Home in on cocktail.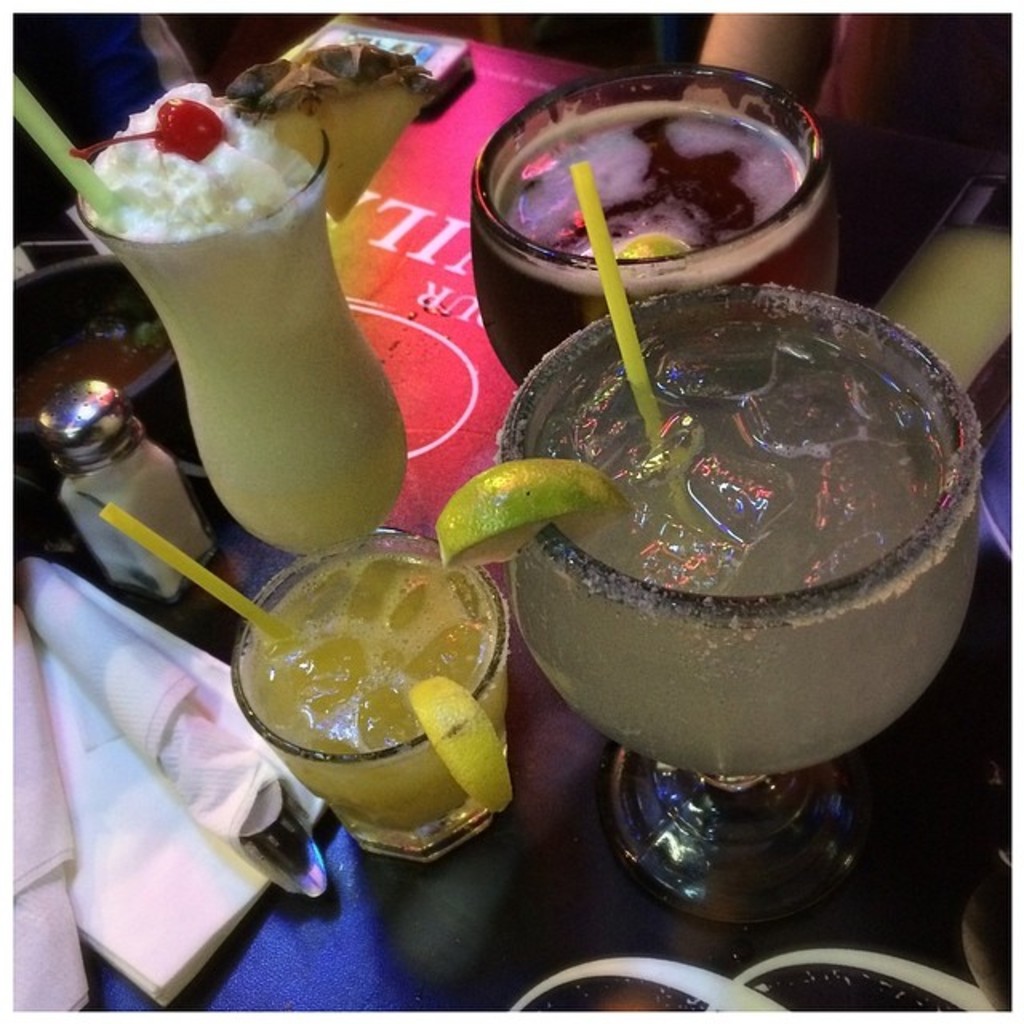
Homed in at bbox(221, 541, 504, 862).
